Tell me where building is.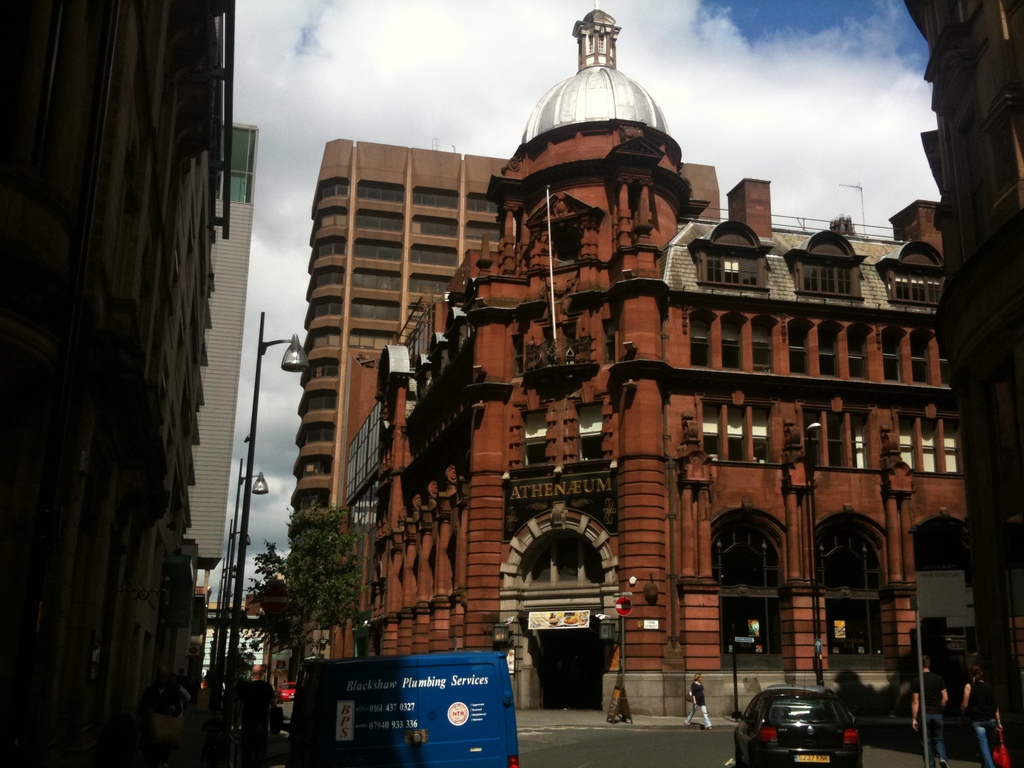
building is at <box>282,136,721,685</box>.
